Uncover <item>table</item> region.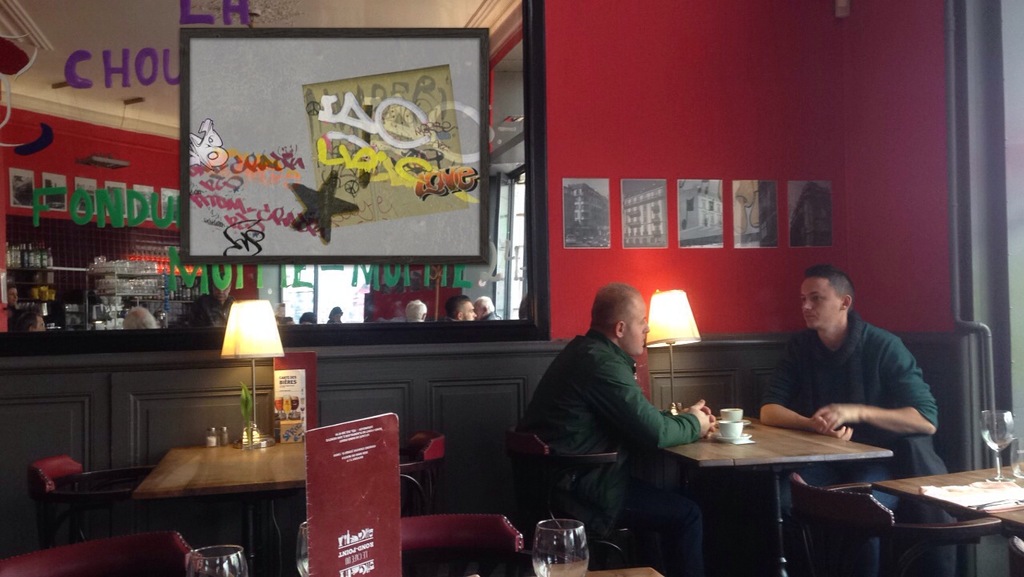
Uncovered: 584:564:664:576.
